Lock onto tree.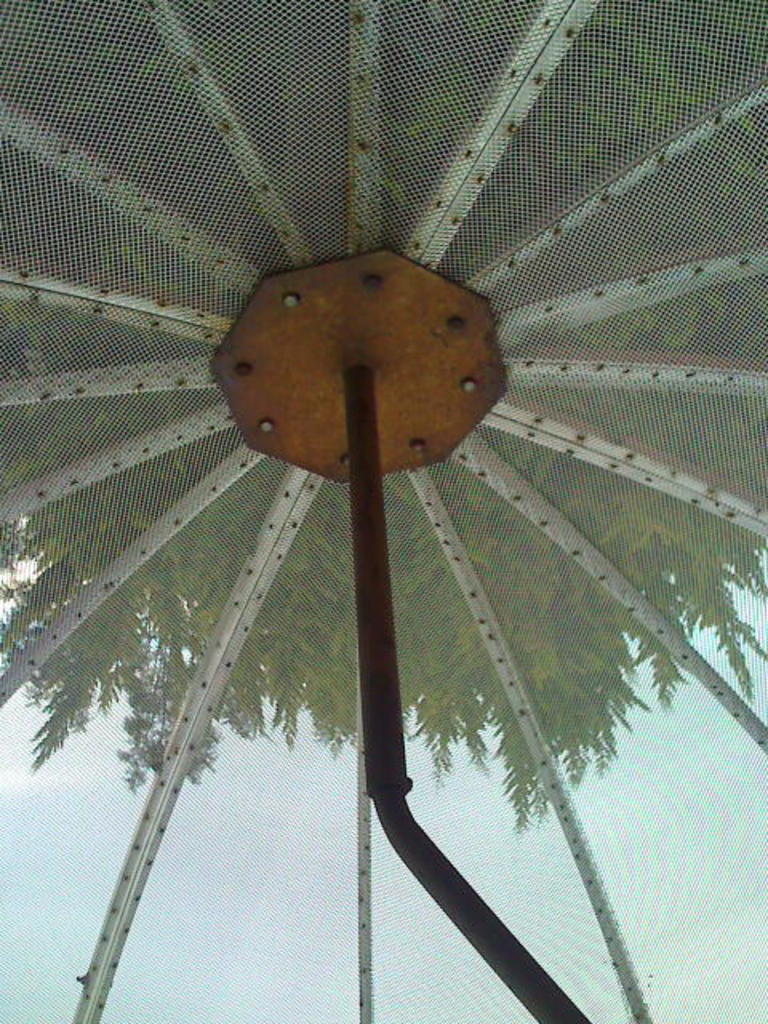
Locked: x1=0, y1=6, x2=766, y2=829.
